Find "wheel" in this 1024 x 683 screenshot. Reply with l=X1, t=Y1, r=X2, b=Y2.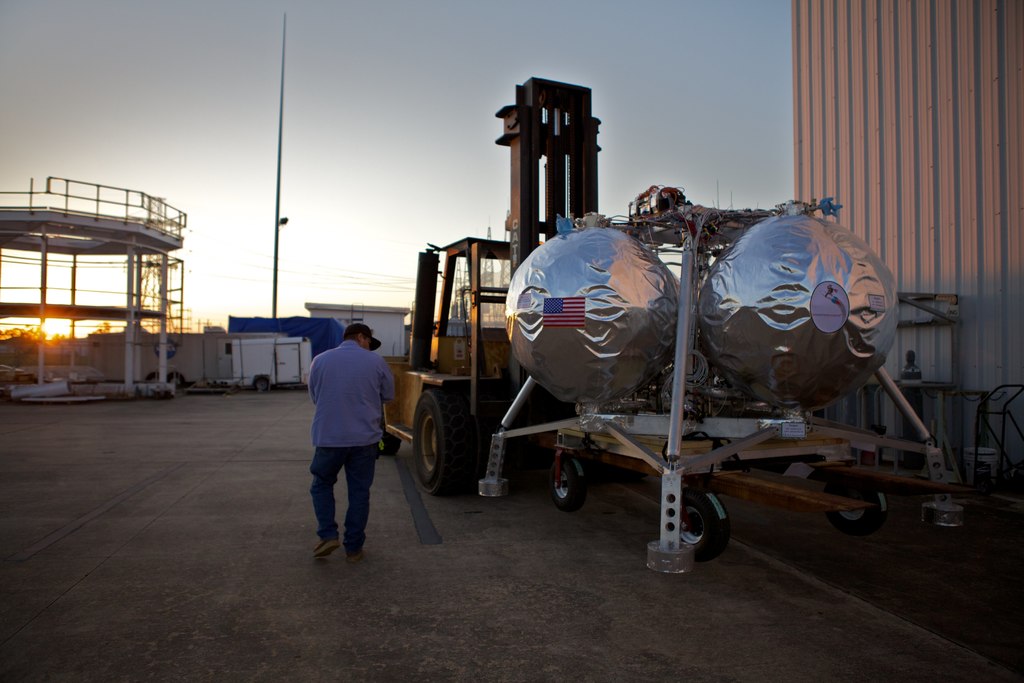
l=256, t=377, r=269, b=391.
